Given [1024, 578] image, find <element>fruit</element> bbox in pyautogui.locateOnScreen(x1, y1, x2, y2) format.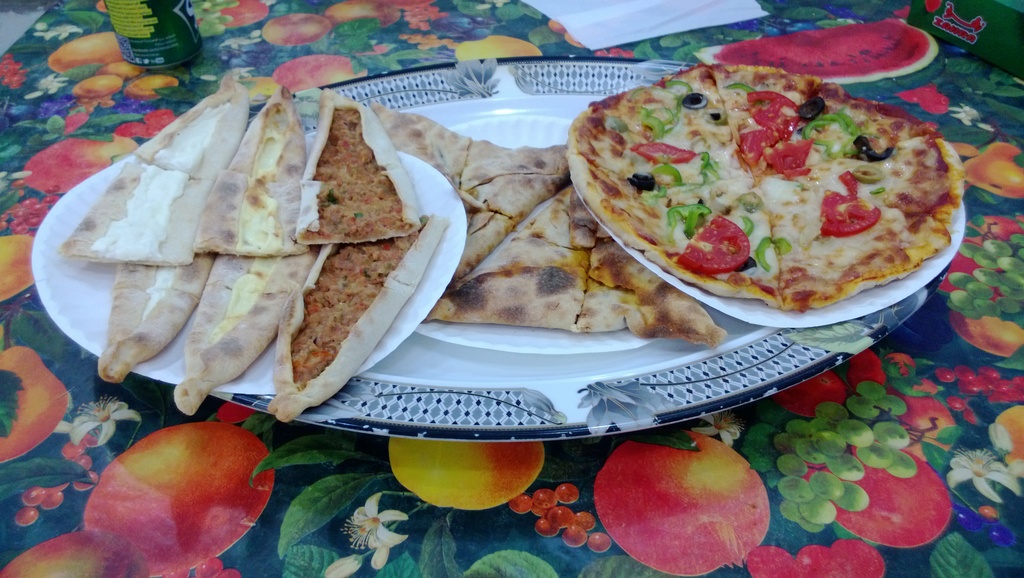
pyautogui.locateOnScreen(272, 54, 367, 92).
